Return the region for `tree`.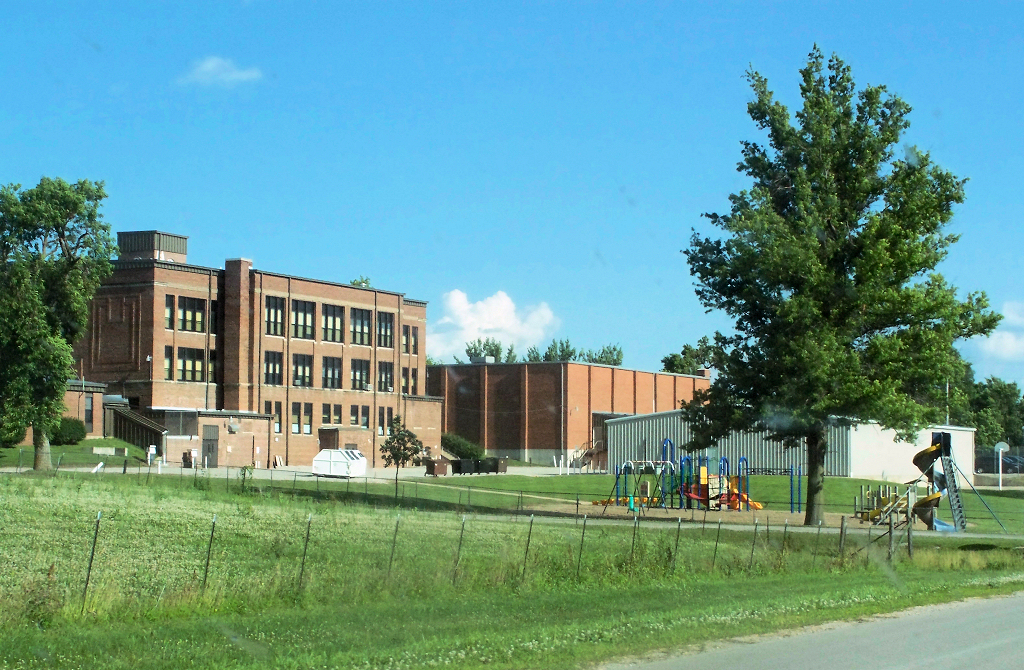
{"x1": 338, "y1": 276, "x2": 365, "y2": 300}.
